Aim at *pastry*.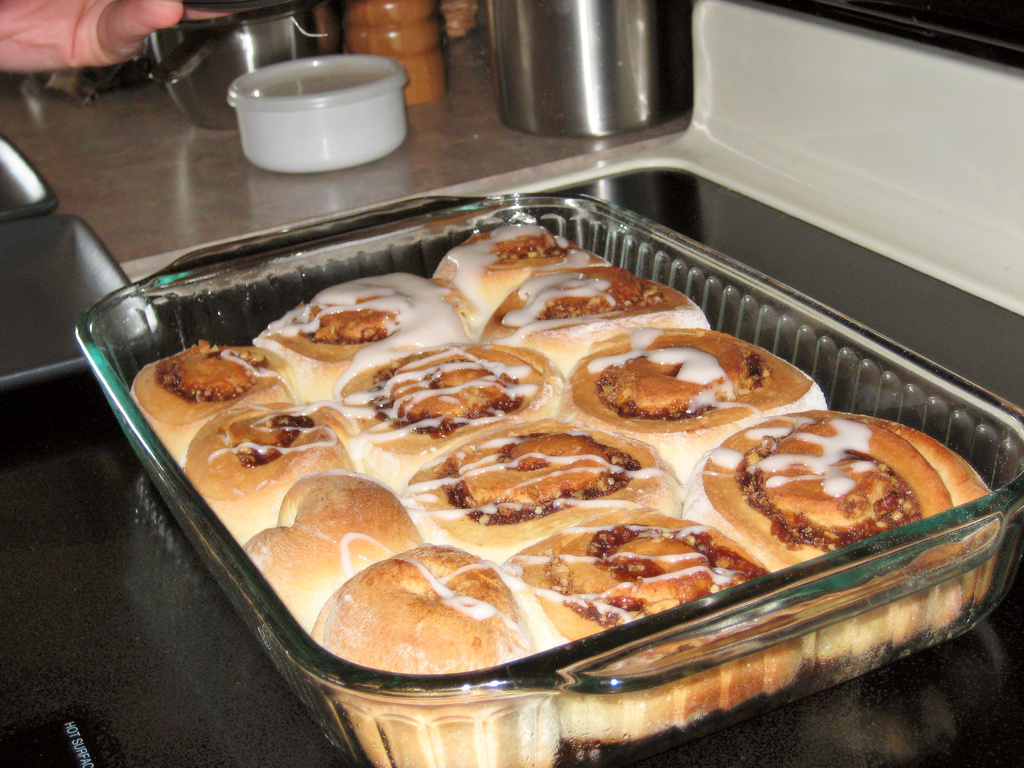
Aimed at 705, 419, 920, 570.
